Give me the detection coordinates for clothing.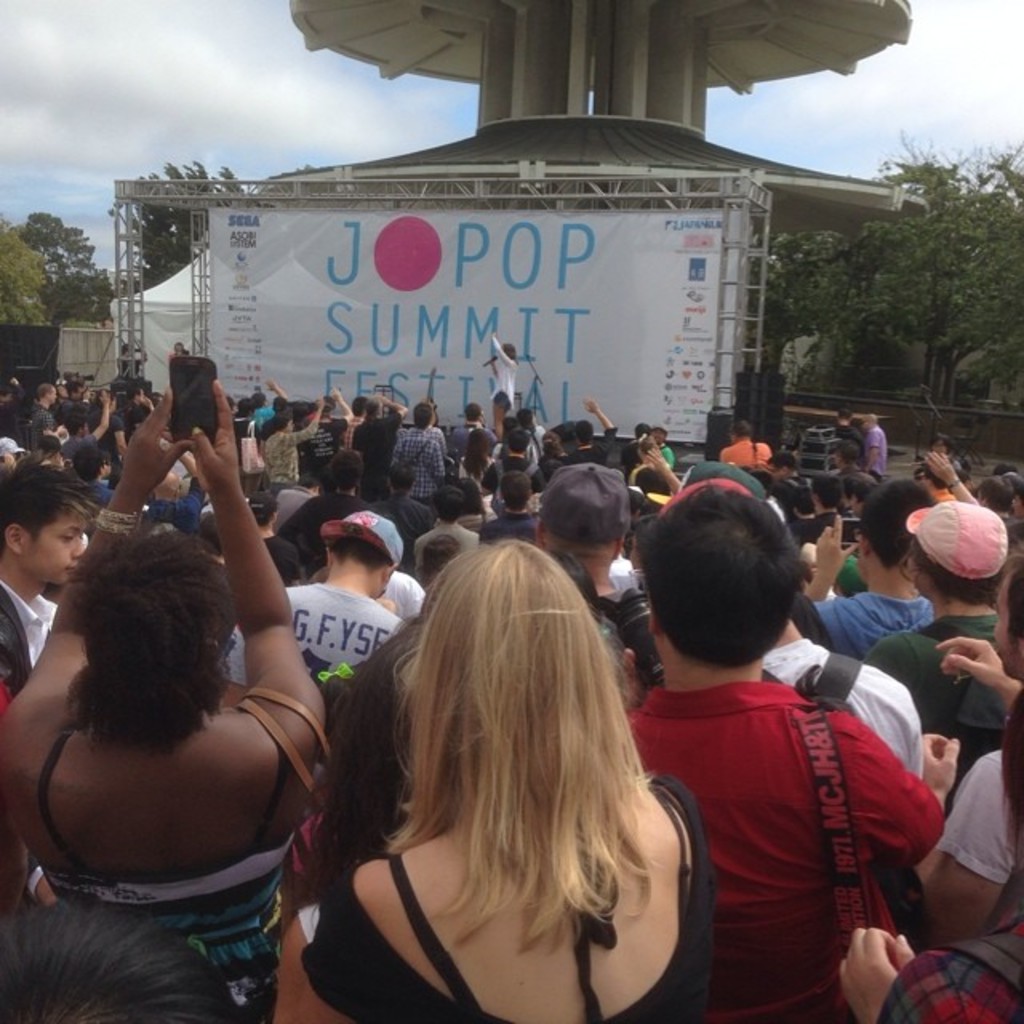
bbox=[866, 426, 885, 477].
